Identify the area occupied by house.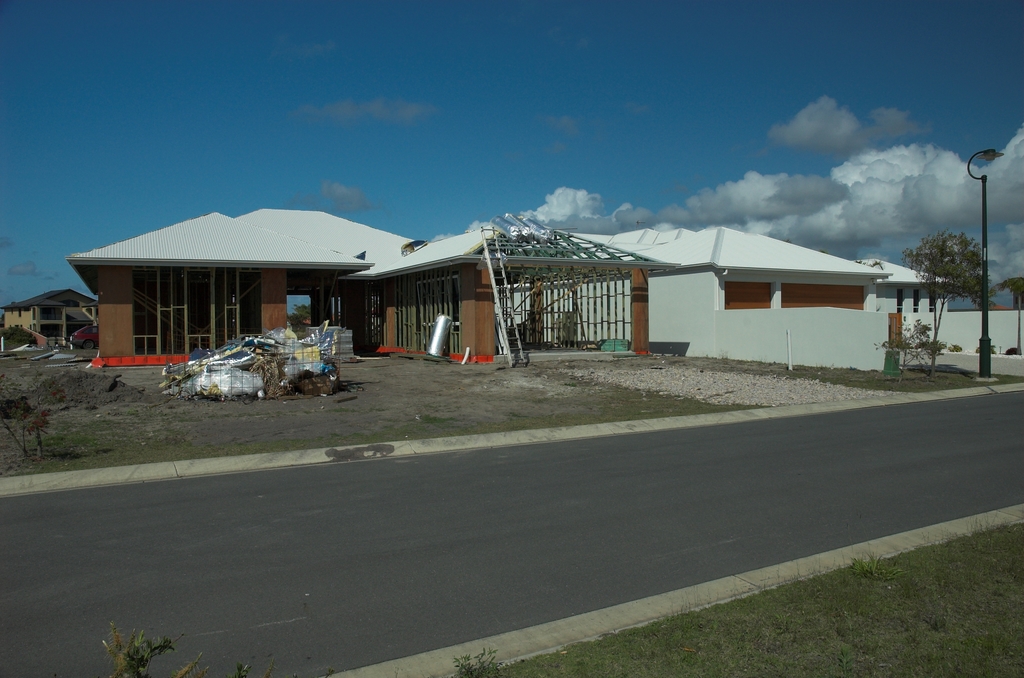
Area: [74, 205, 916, 380].
